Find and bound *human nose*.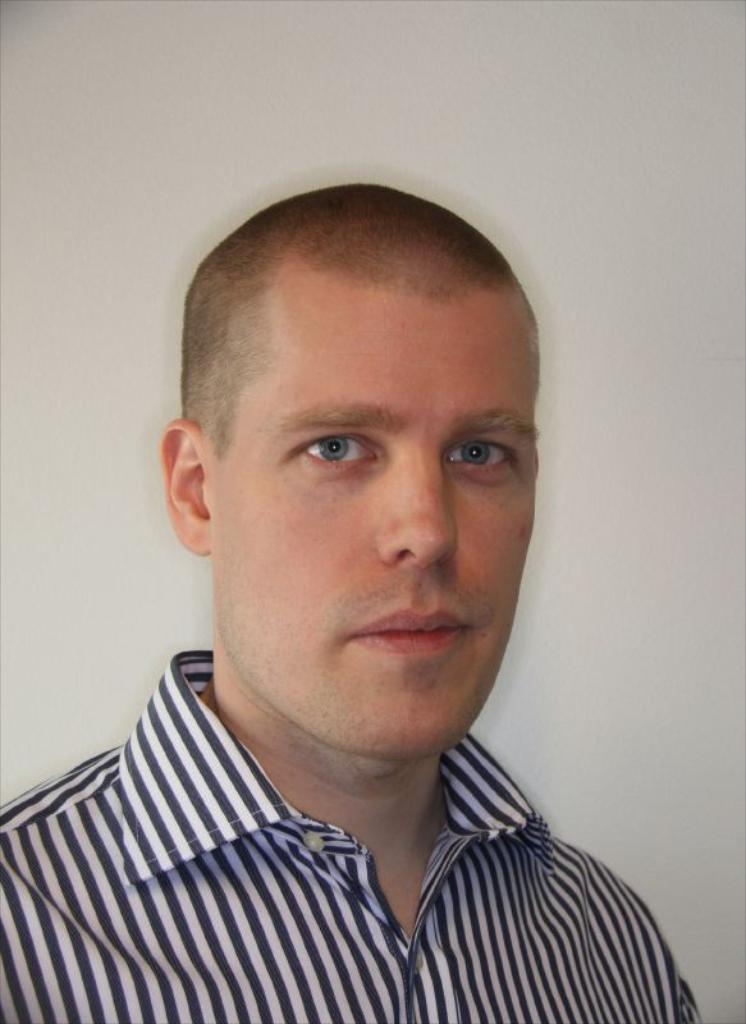
Bound: locate(380, 434, 454, 568).
